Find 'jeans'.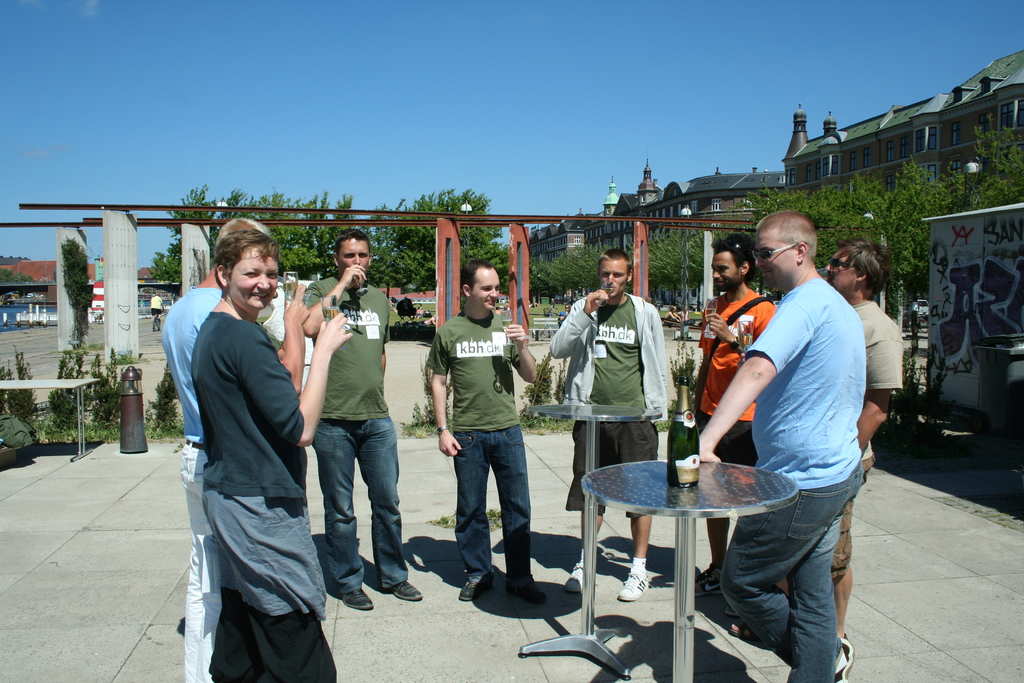
x1=723 y1=459 x2=862 y2=682.
